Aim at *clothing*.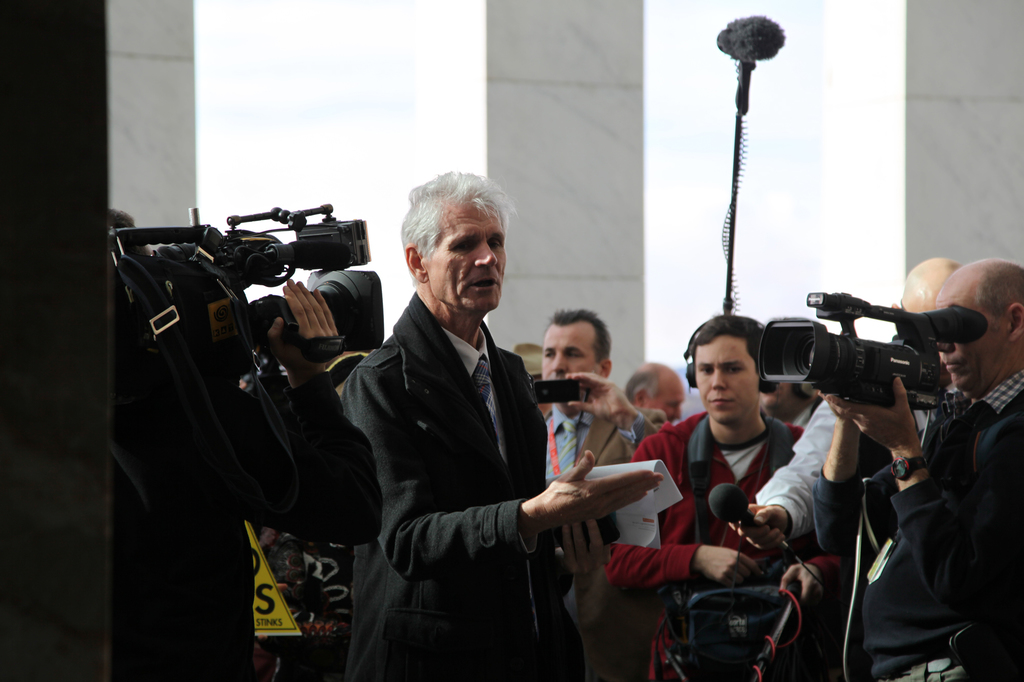
Aimed at [left=611, top=408, right=814, bottom=681].
